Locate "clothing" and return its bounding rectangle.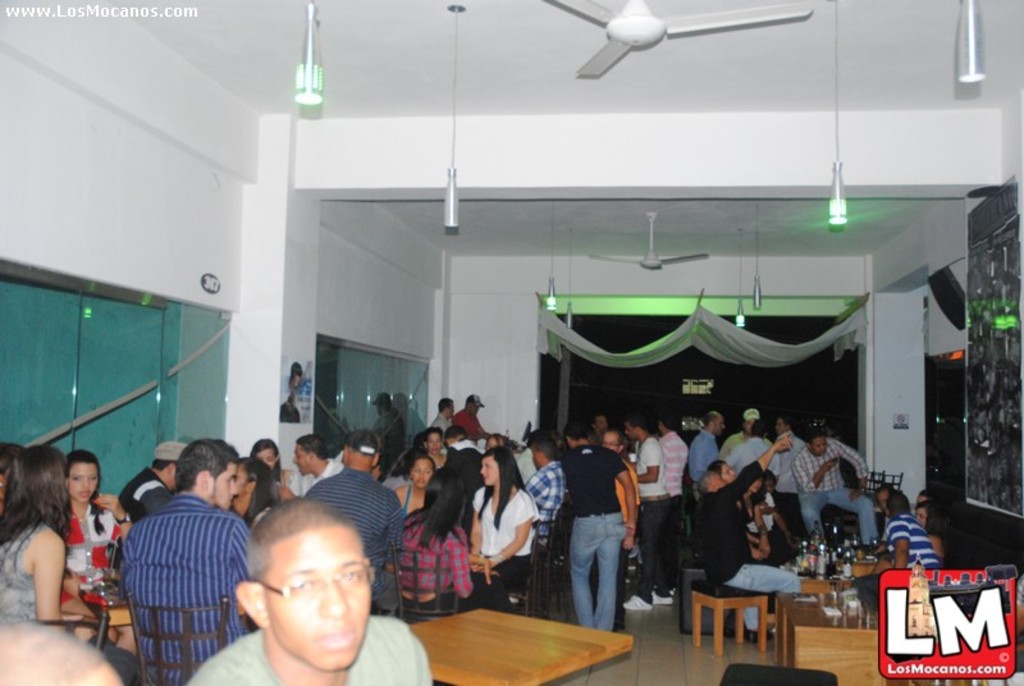
x1=58 y1=500 x2=128 y2=619.
